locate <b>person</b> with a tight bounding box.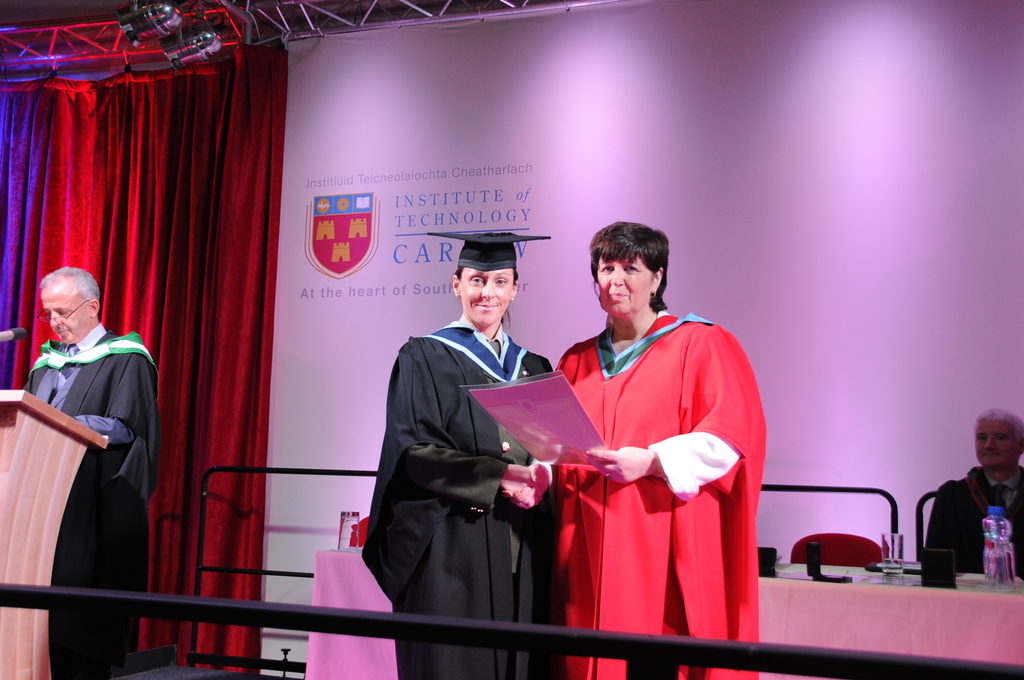
bbox(505, 215, 760, 679).
